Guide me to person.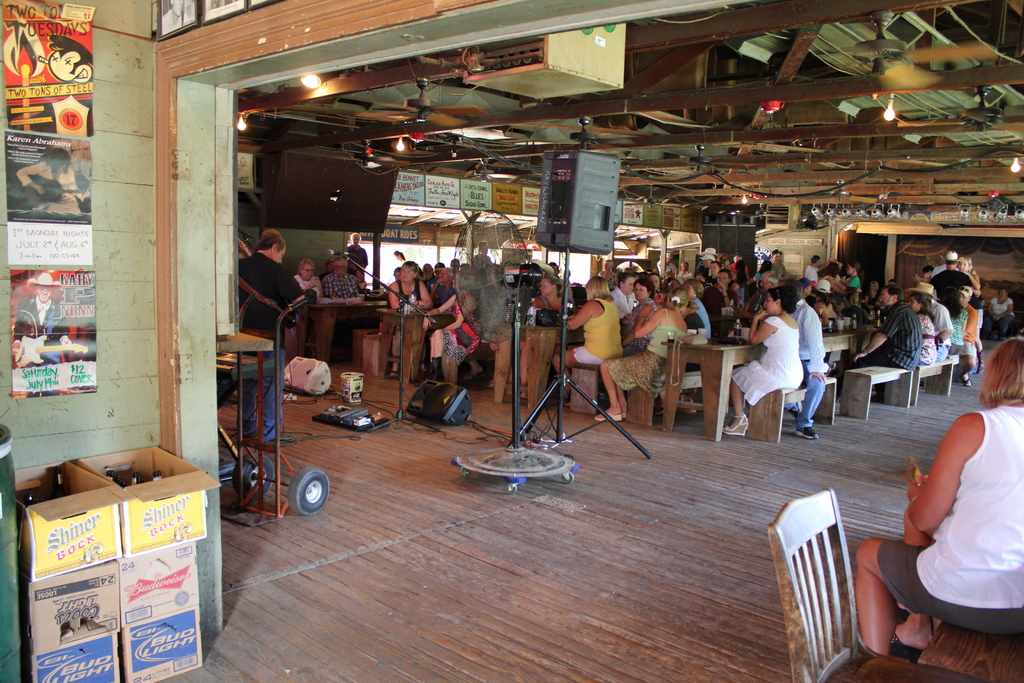
Guidance: 678 293 705 334.
